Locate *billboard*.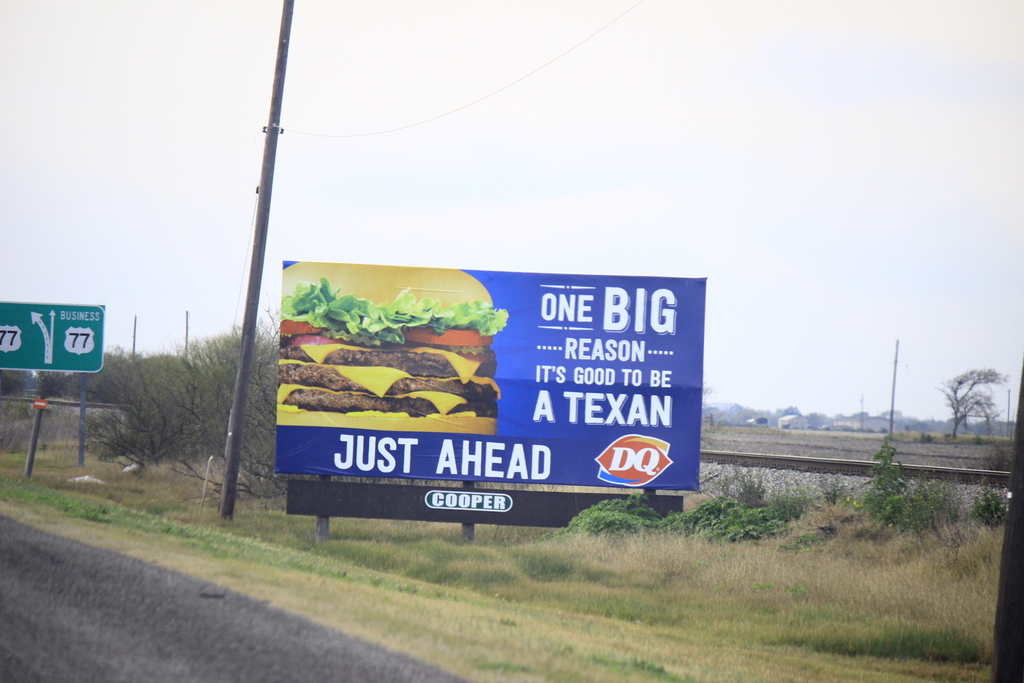
Bounding box: [0, 299, 109, 372].
